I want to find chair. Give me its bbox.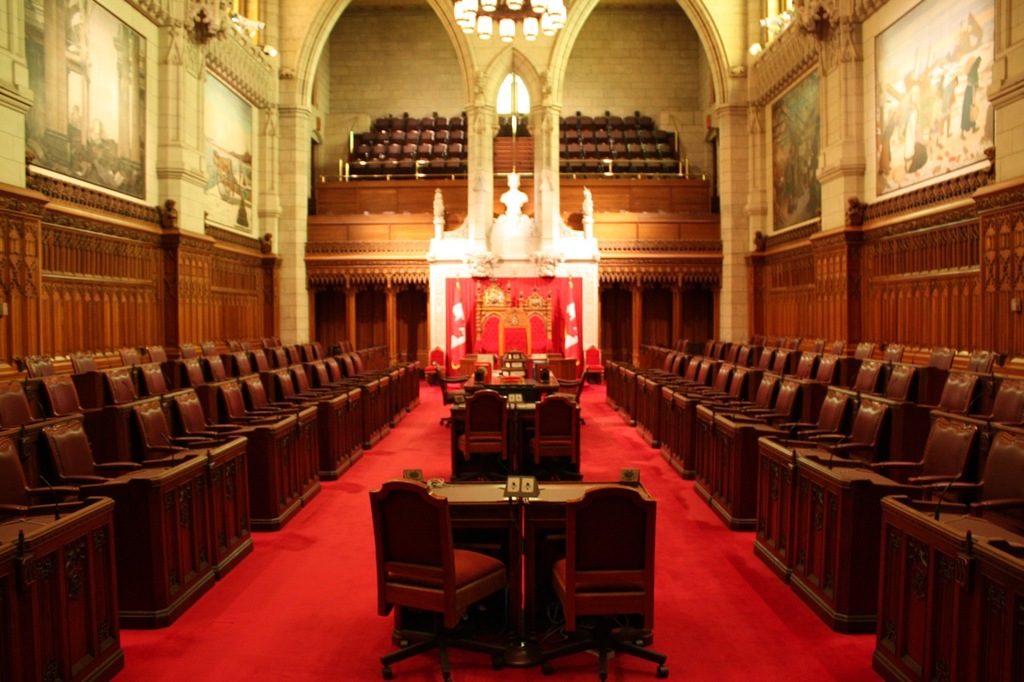
[810, 344, 821, 354].
